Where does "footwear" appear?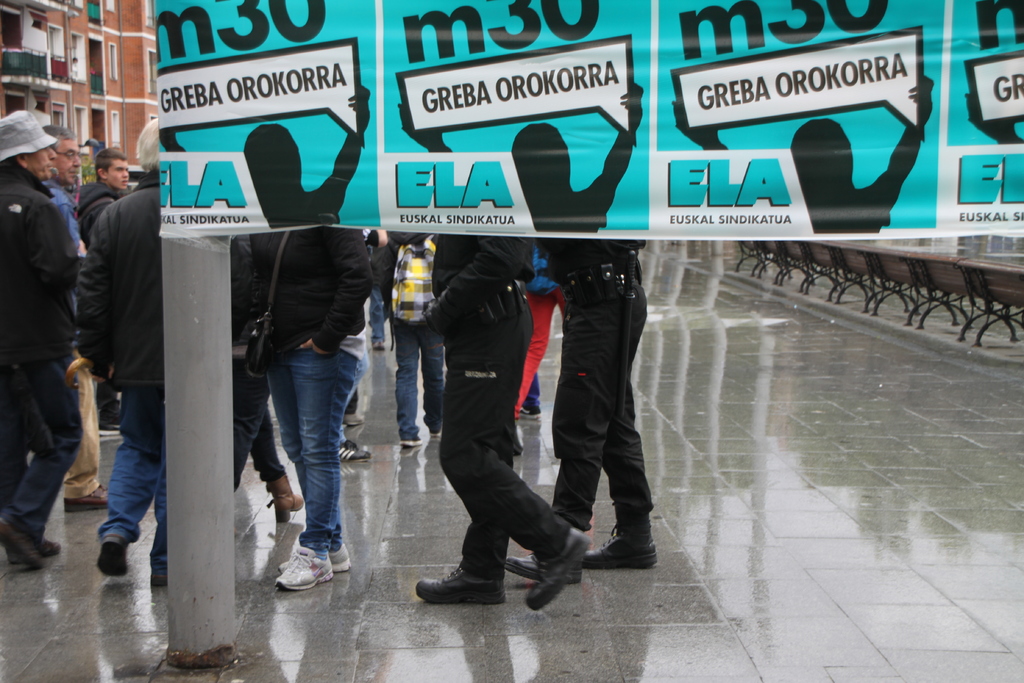
Appears at 340,441,374,465.
